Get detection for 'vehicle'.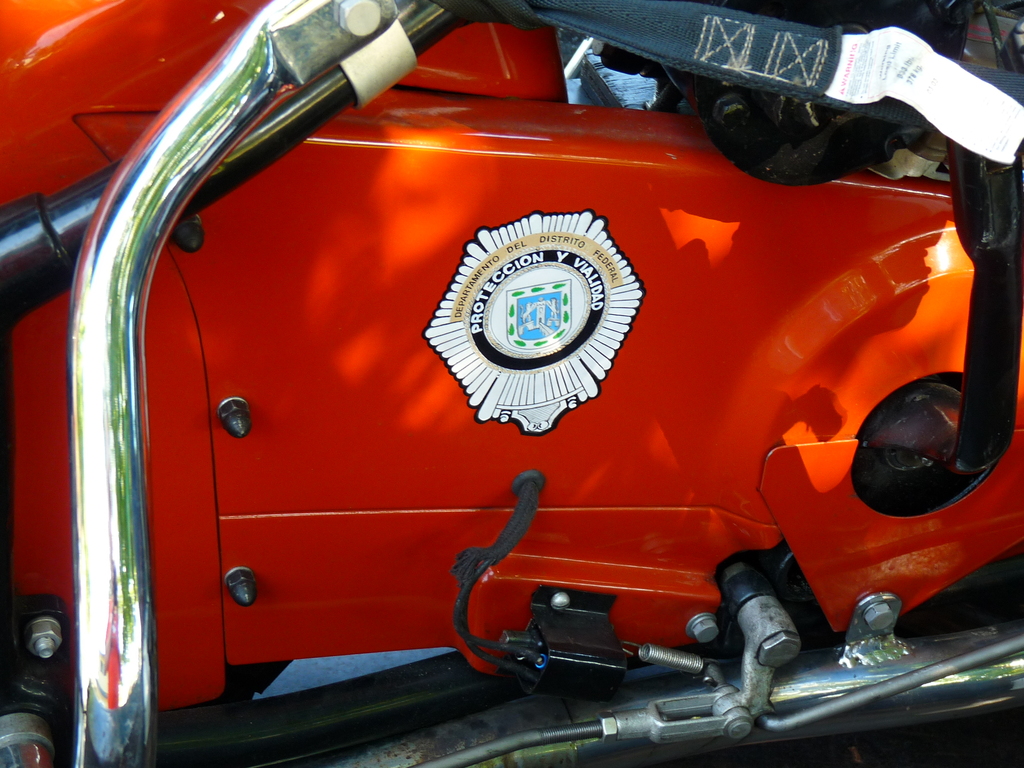
Detection: bbox(25, 0, 1023, 711).
